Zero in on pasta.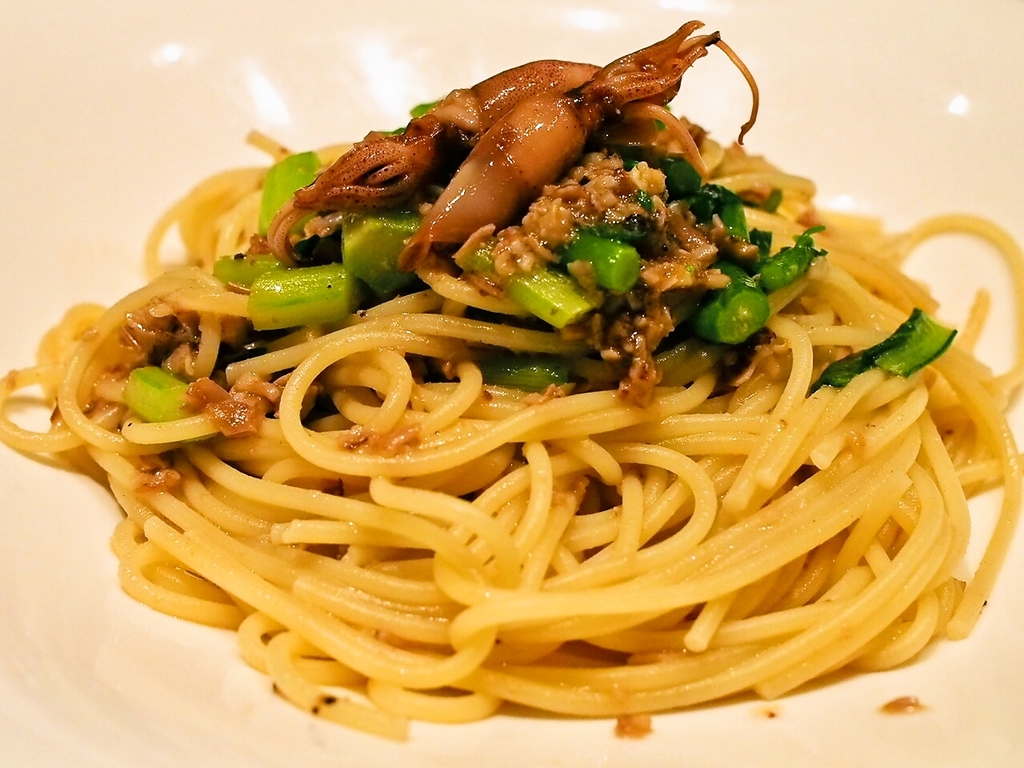
Zeroed in: box=[50, 0, 1001, 767].
